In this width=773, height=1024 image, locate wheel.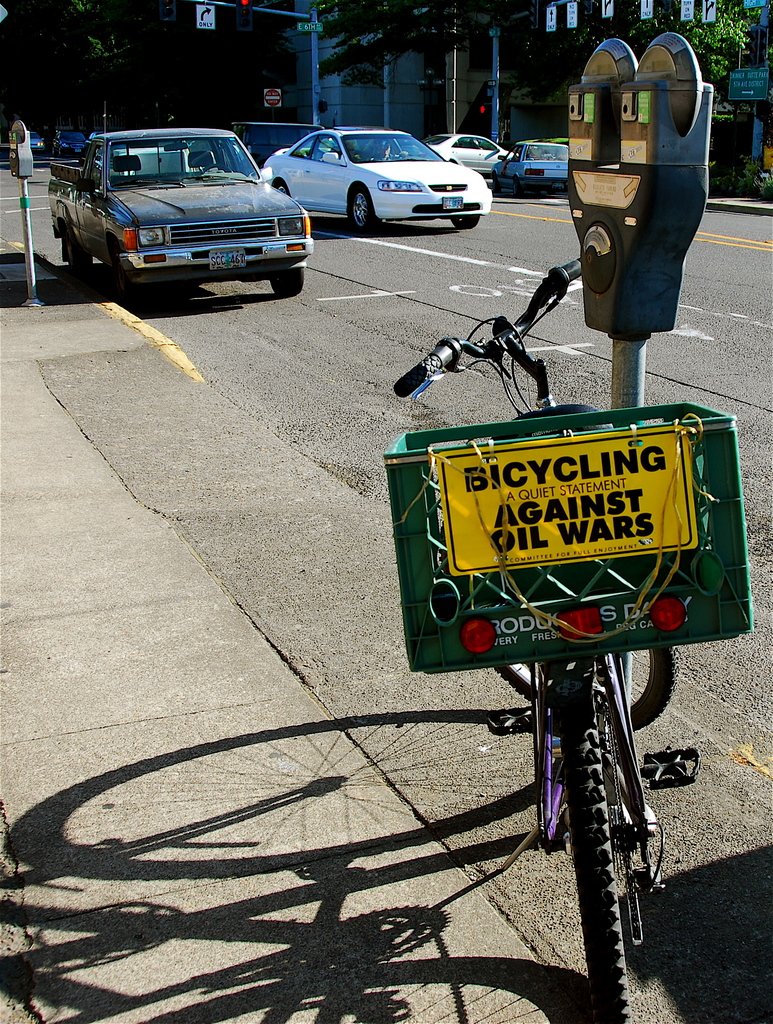
Bounding box: left=349, top=189, right=379, bottom=233.
